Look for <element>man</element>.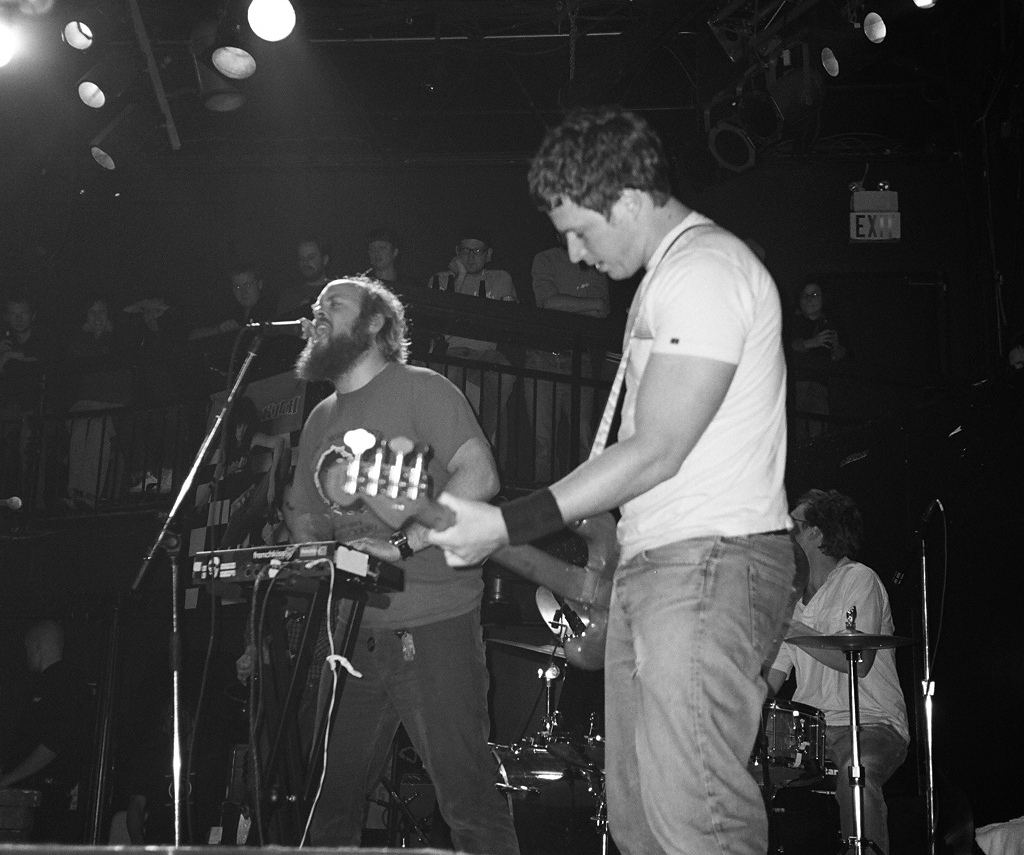
Found: left=282, top=234, right=334, bottom=337.
